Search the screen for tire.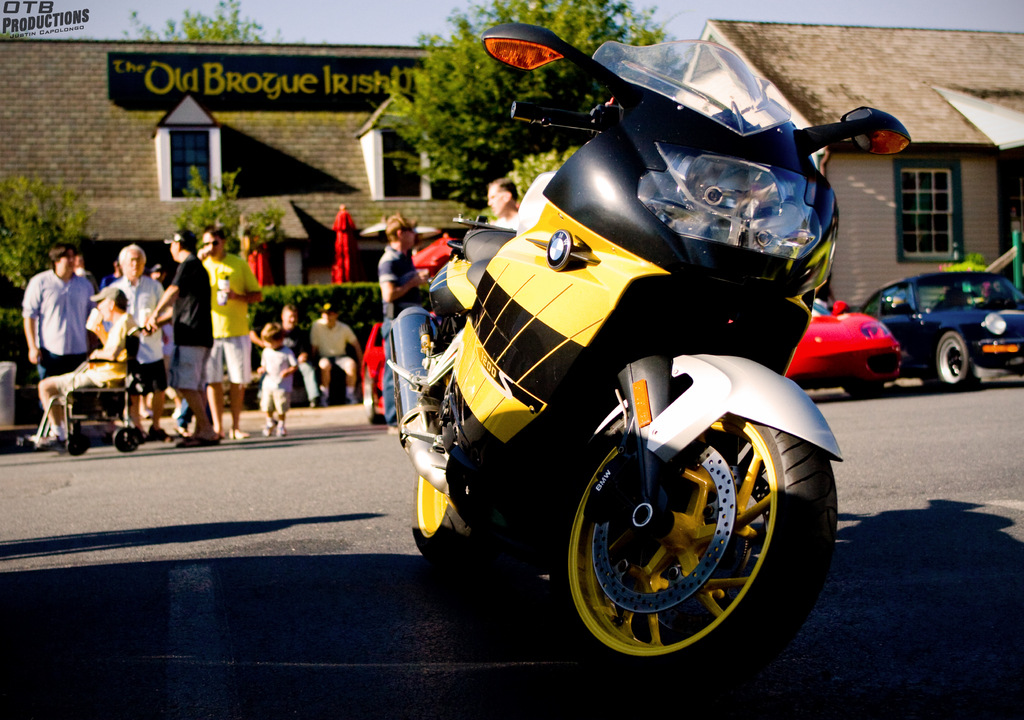
Found at crop(410, 461, 517, 584).
